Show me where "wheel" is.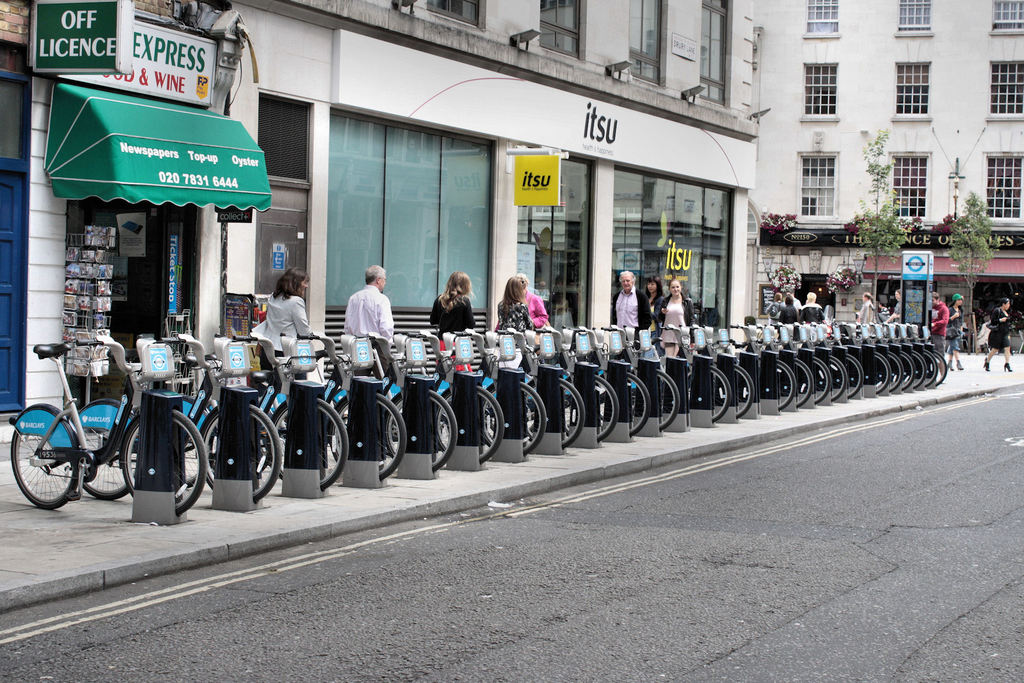
"wheel" is at left=481, top=381, right=547, bottom=454.
